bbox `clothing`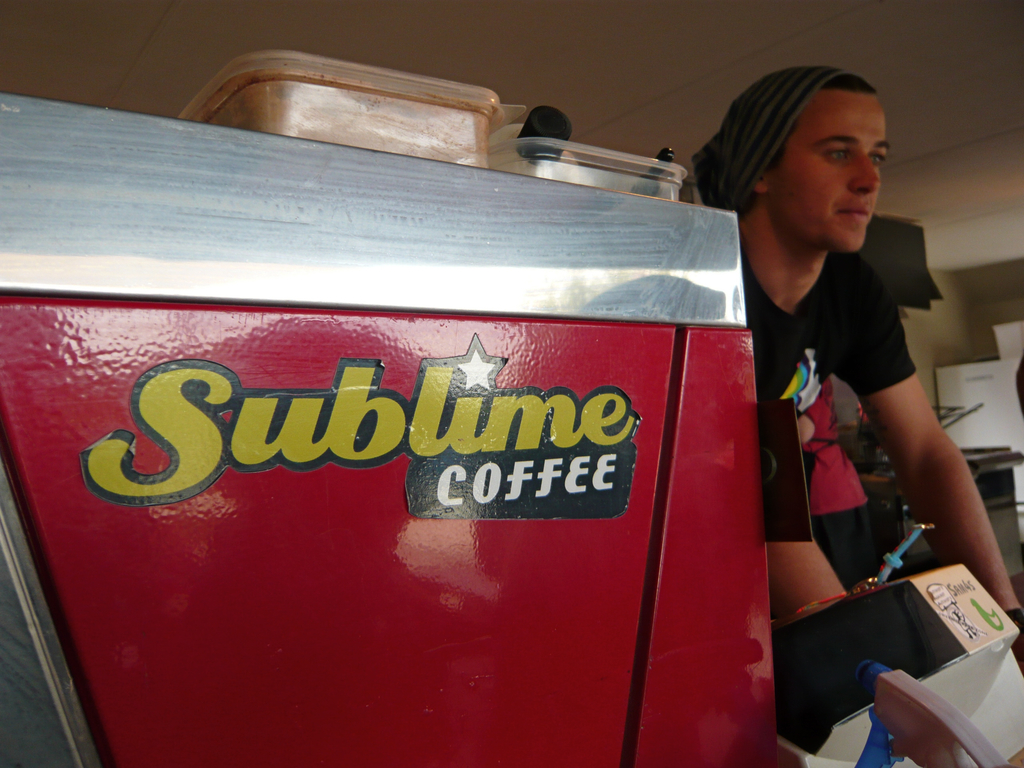
(left=739, top=243, right=917, bottom=400)
